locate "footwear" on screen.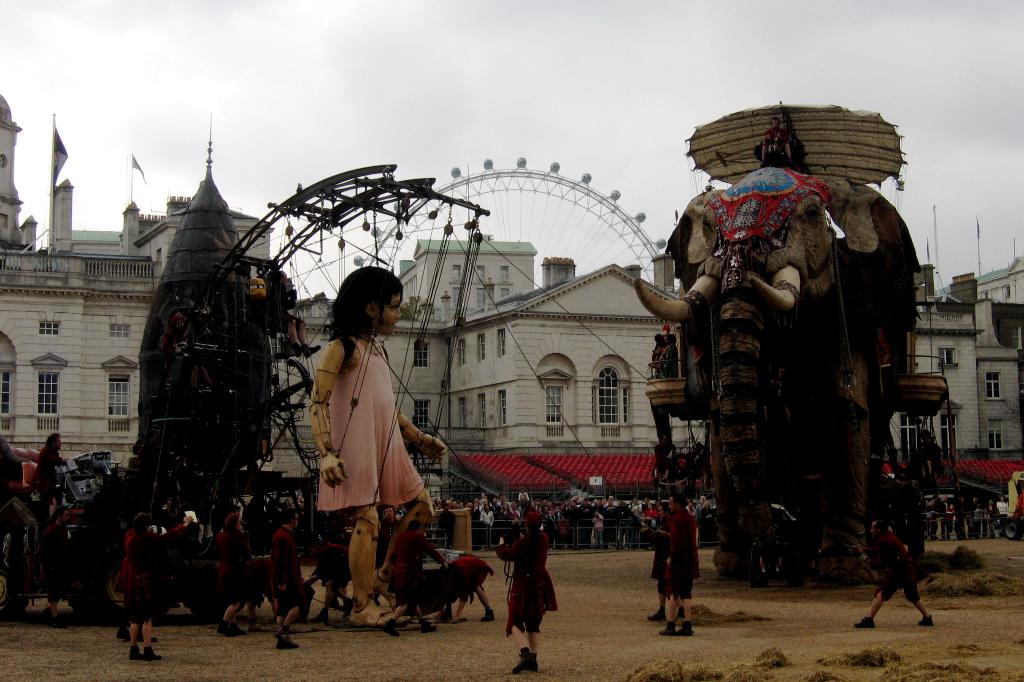
On screen at <bbox>346, 599, 355, 617</bbox>.
